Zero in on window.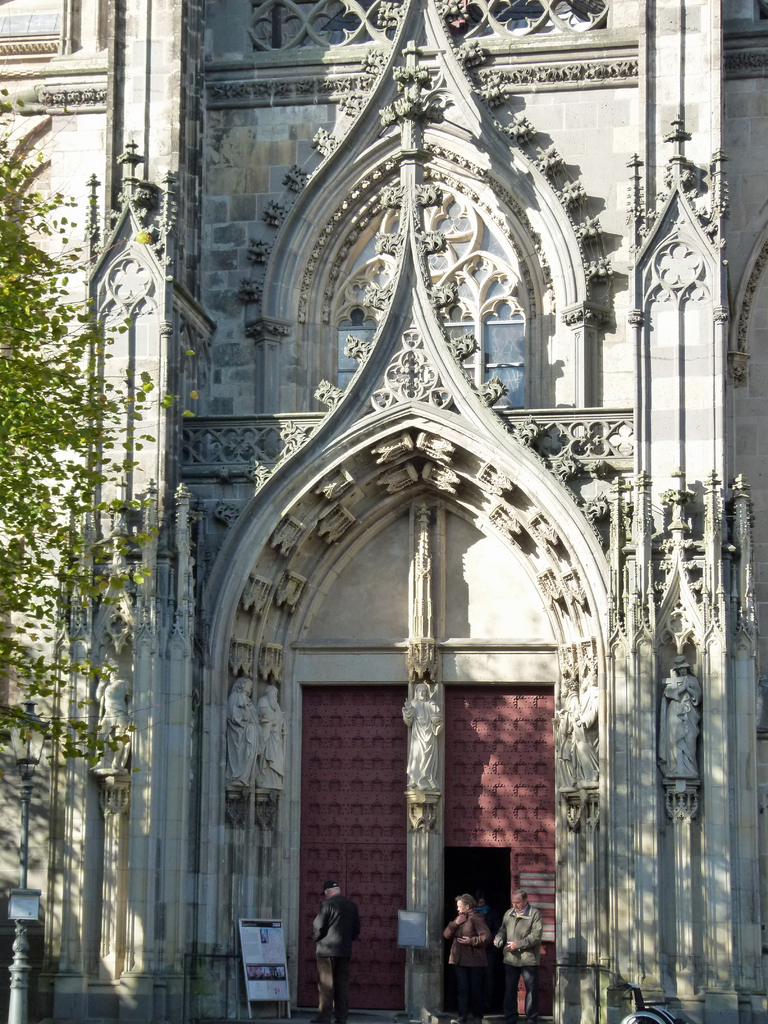
Zeroed in: <region>307, 181, 534, 408</region>.
